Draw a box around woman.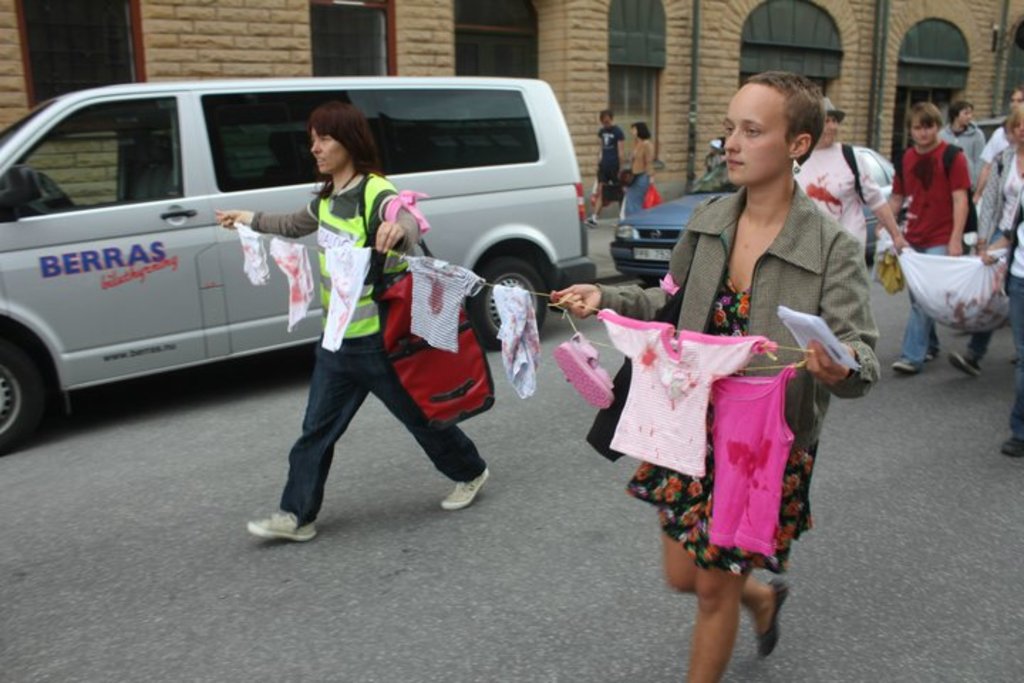
bbox=[218, 102, 495, 538].
